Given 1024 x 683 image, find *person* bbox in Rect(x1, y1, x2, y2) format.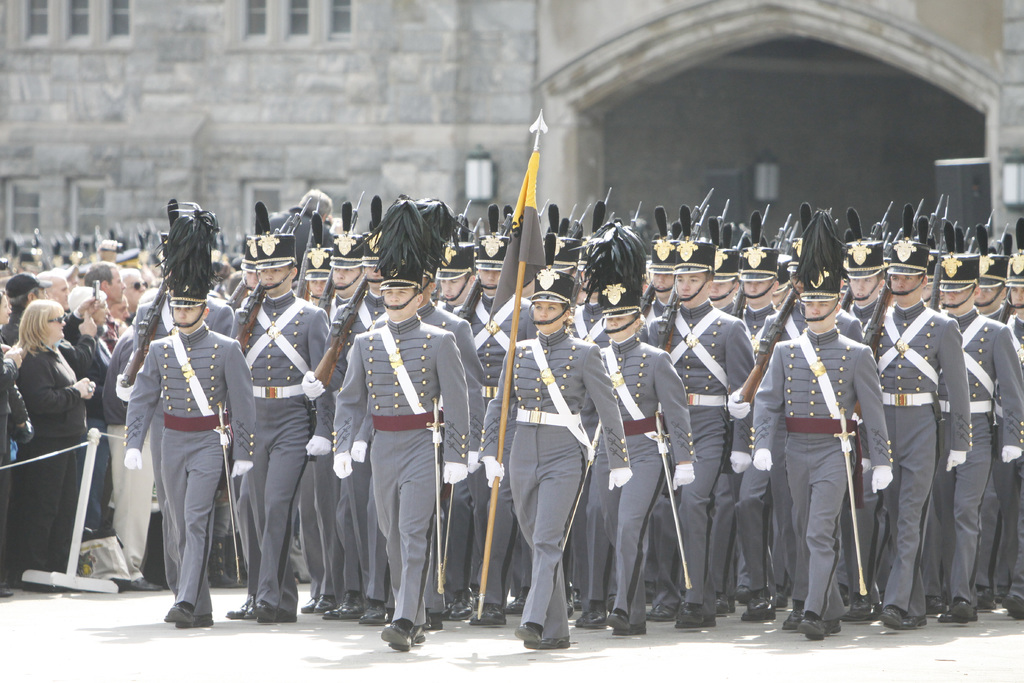
Rect(638, 202, 749, 627).
